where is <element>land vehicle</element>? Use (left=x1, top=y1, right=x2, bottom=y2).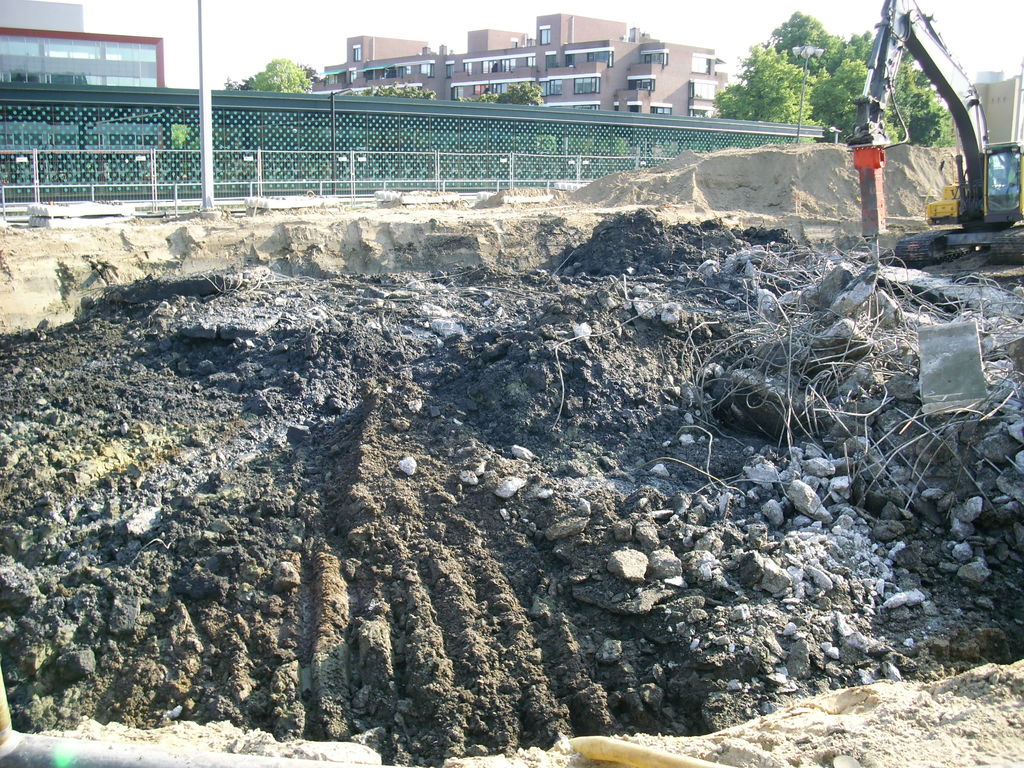
(left=788, top=24, right=1023, bottom=268).
